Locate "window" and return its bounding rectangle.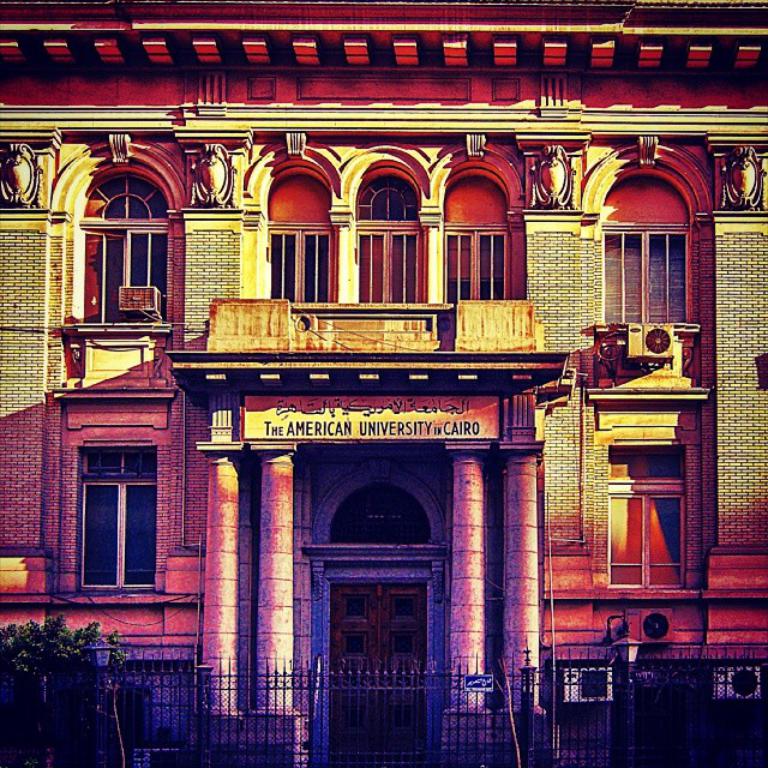
bbox=[601, 176, 701, 317].
